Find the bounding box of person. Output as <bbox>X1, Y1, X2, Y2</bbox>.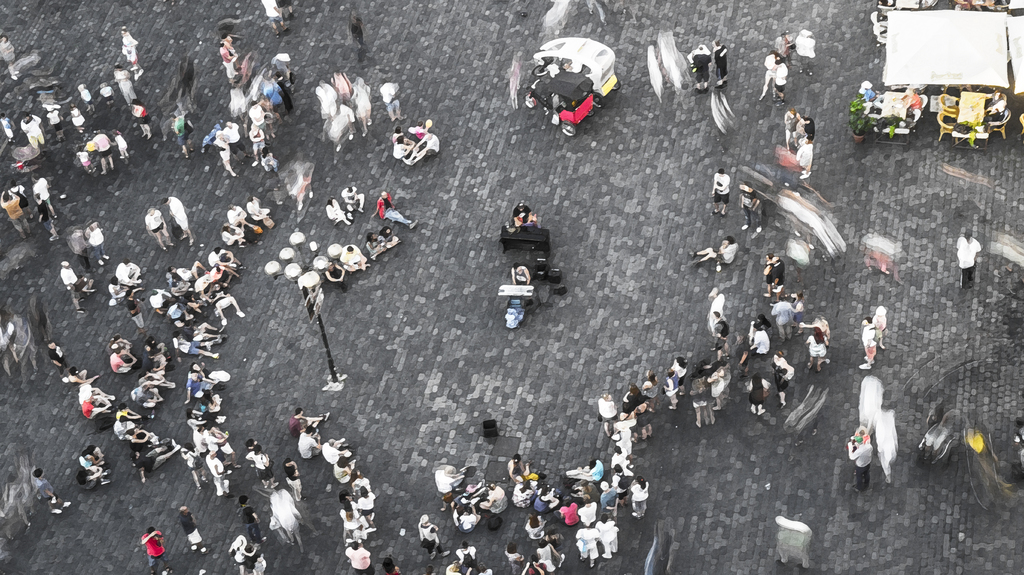
<bbox>383, 551, 398, 574</bbox>.
